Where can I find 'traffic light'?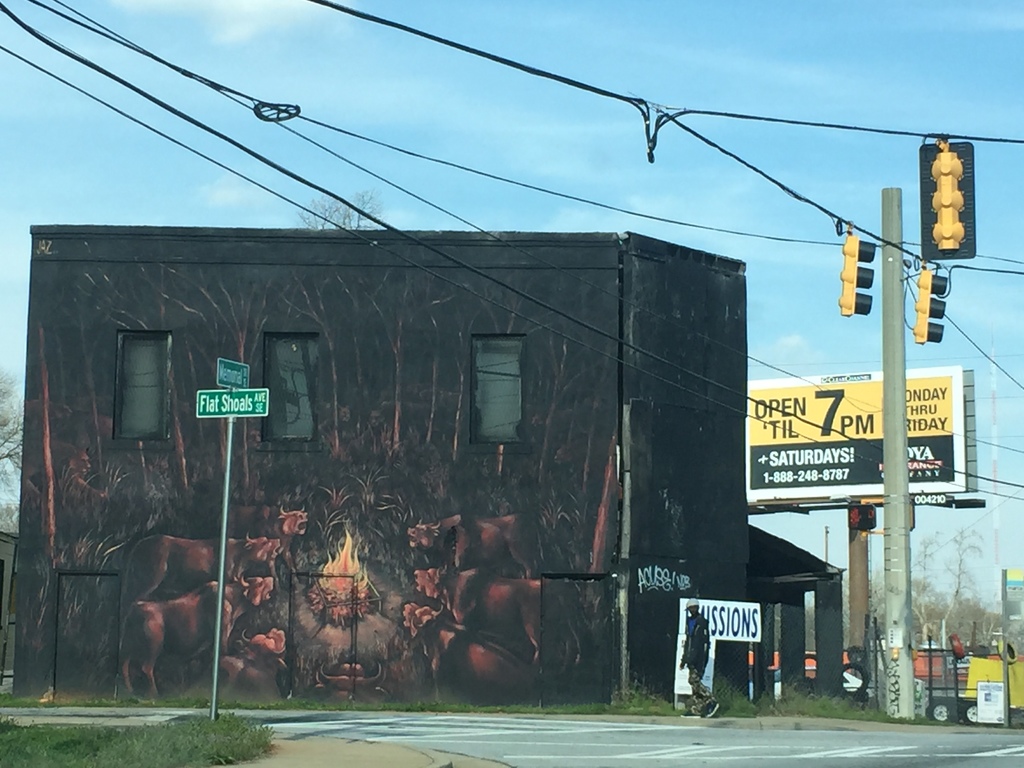
You can find it at [left=838, top=223, right=878, bottom=315].
